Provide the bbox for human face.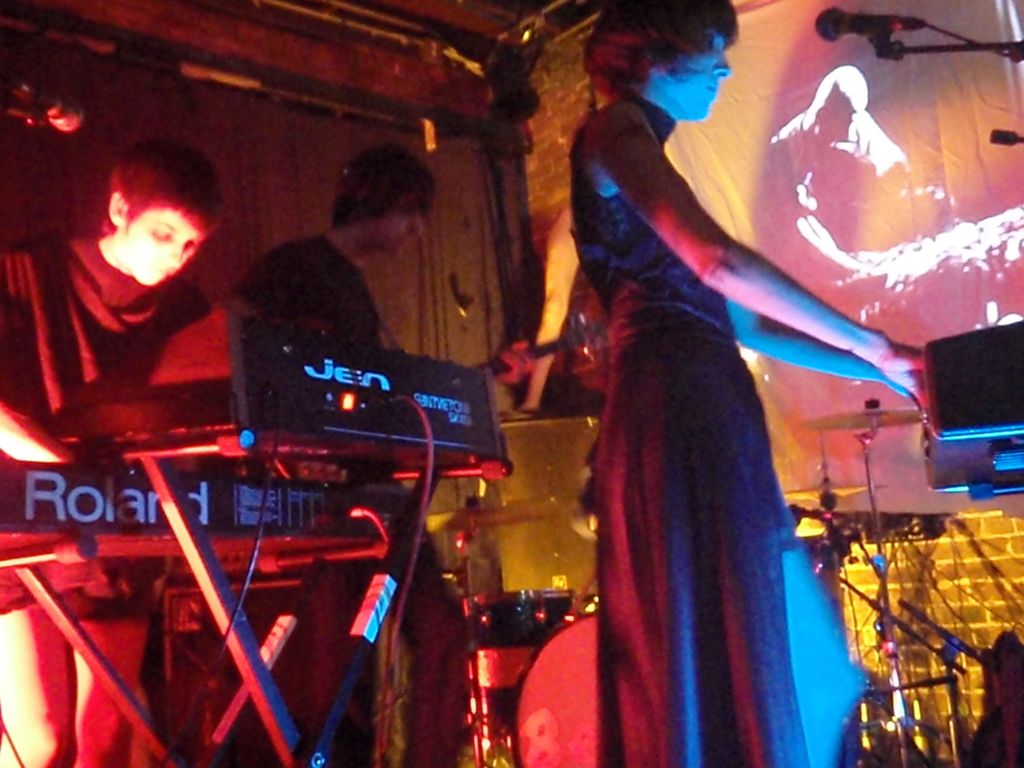
<box>369,196,420,254</box>.
